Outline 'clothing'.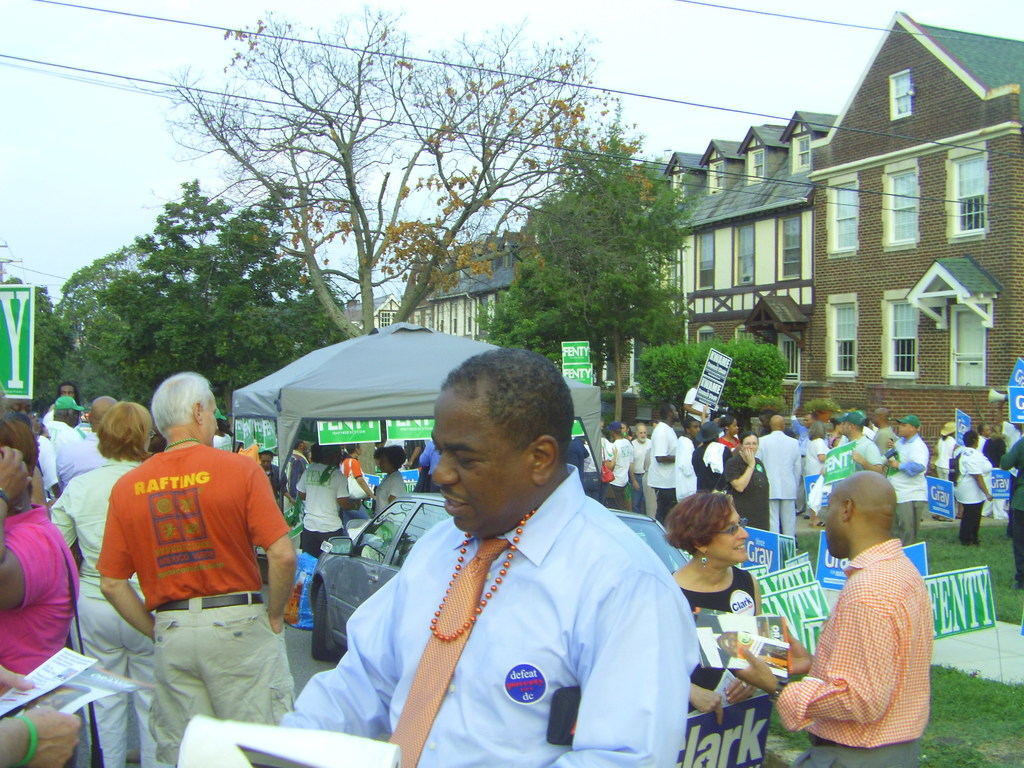
Outline: [left=873, top=422, right=901, bottom=462].
